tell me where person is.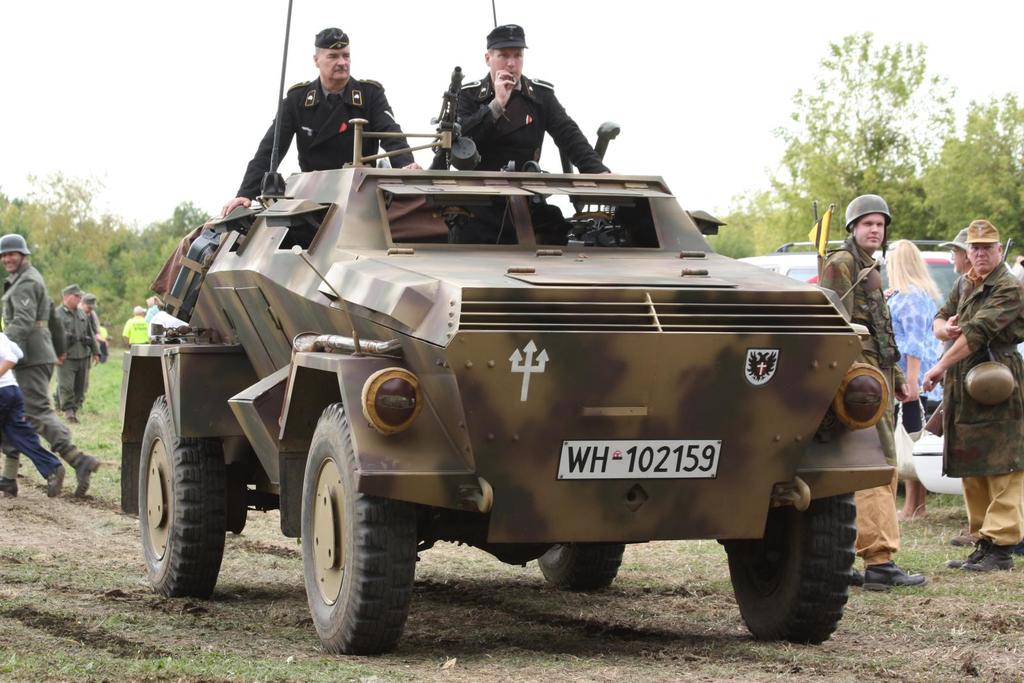
person is at left=425, top=19, right=605, bottom=176.
